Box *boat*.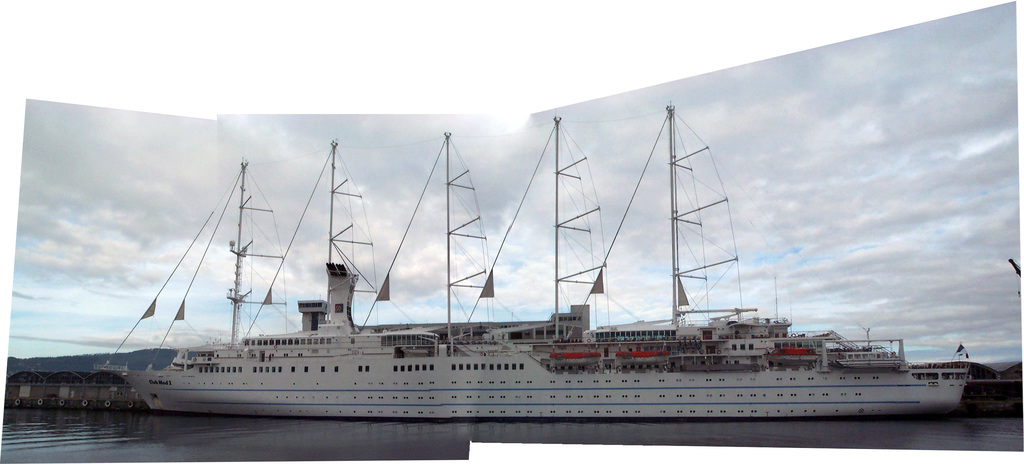
BBox(103, 108, 973, 419).
